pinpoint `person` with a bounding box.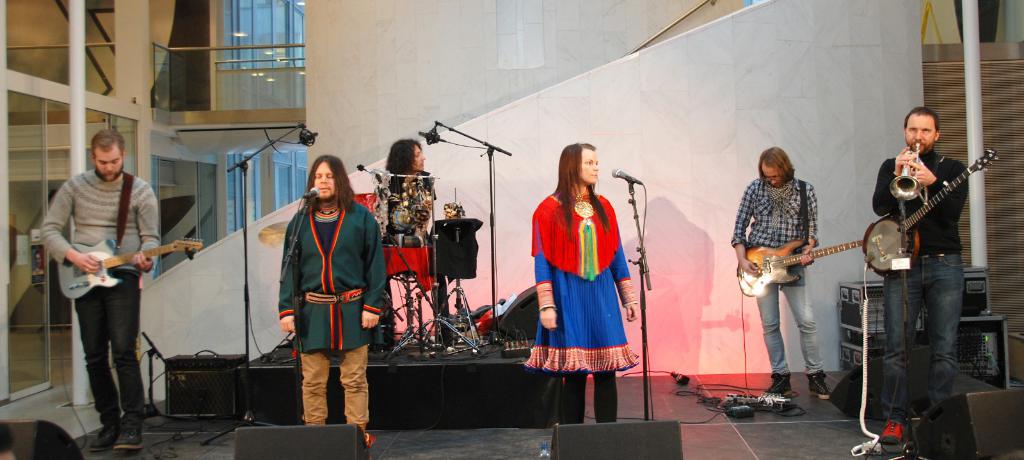
x1=724, y1=142, x2=831, y2=408.
